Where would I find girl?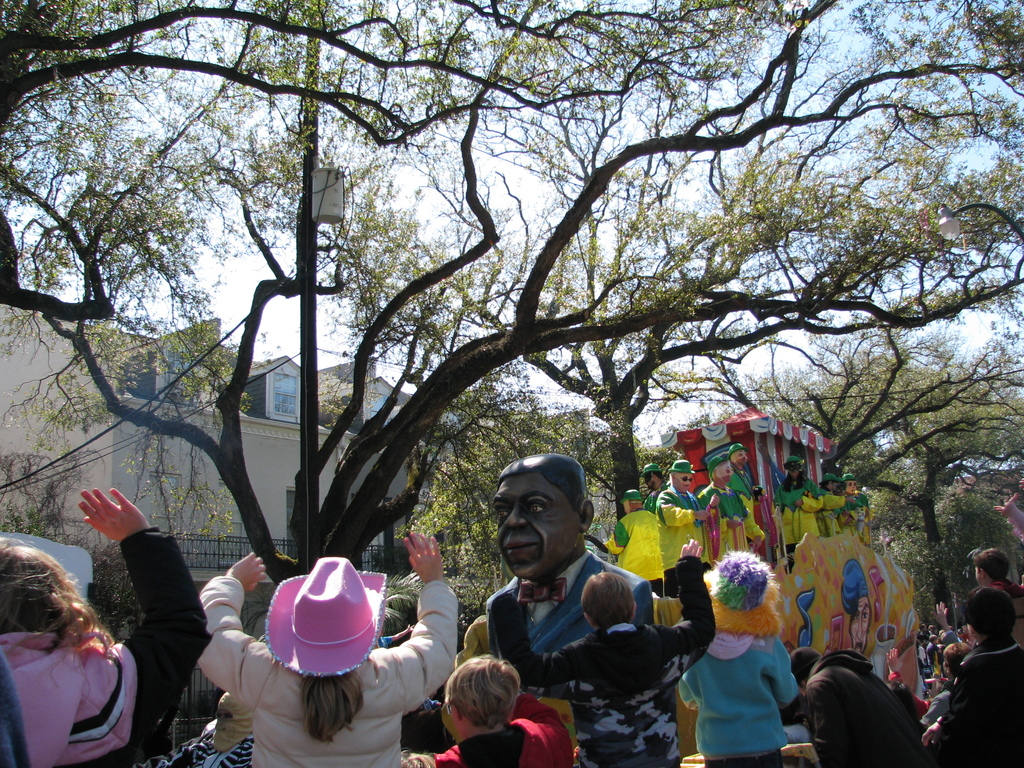
At detection(0, 492, 202, 767).
